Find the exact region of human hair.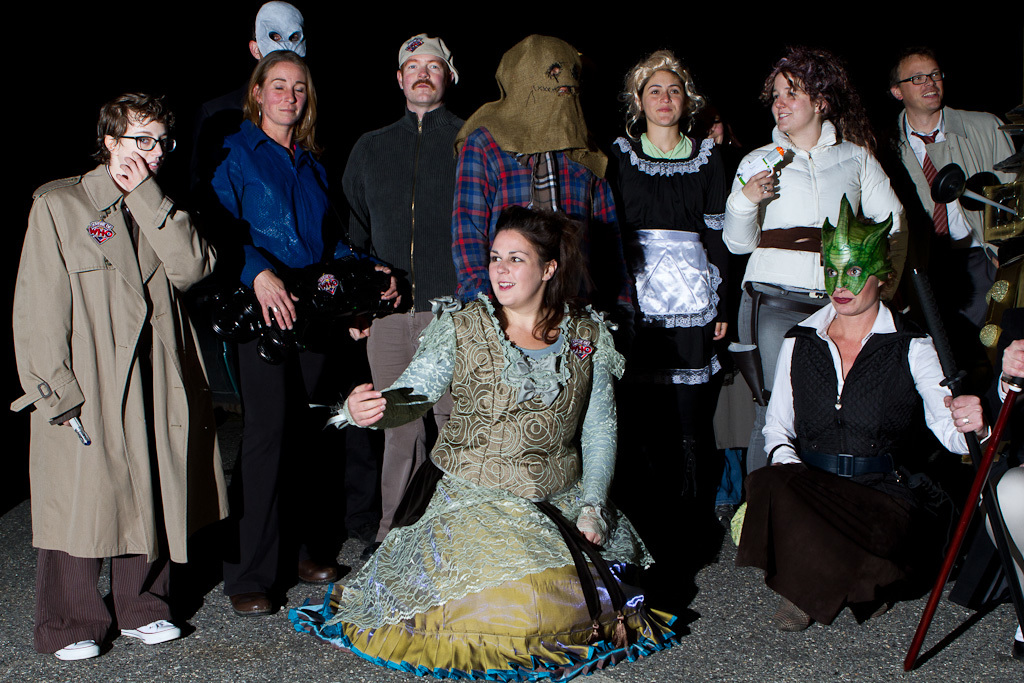
Exact region: 244:52:316:150.
